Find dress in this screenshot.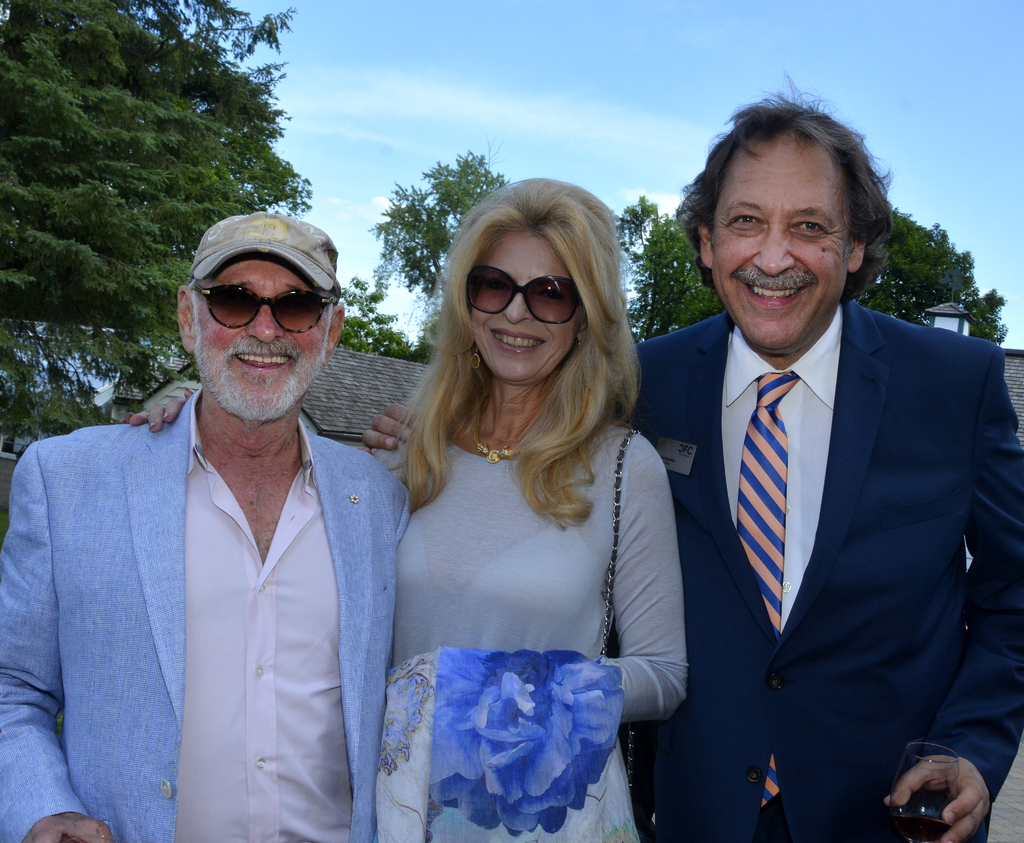
The bounding box for dress is (left=364, top=423, right=669, bottom=842).
